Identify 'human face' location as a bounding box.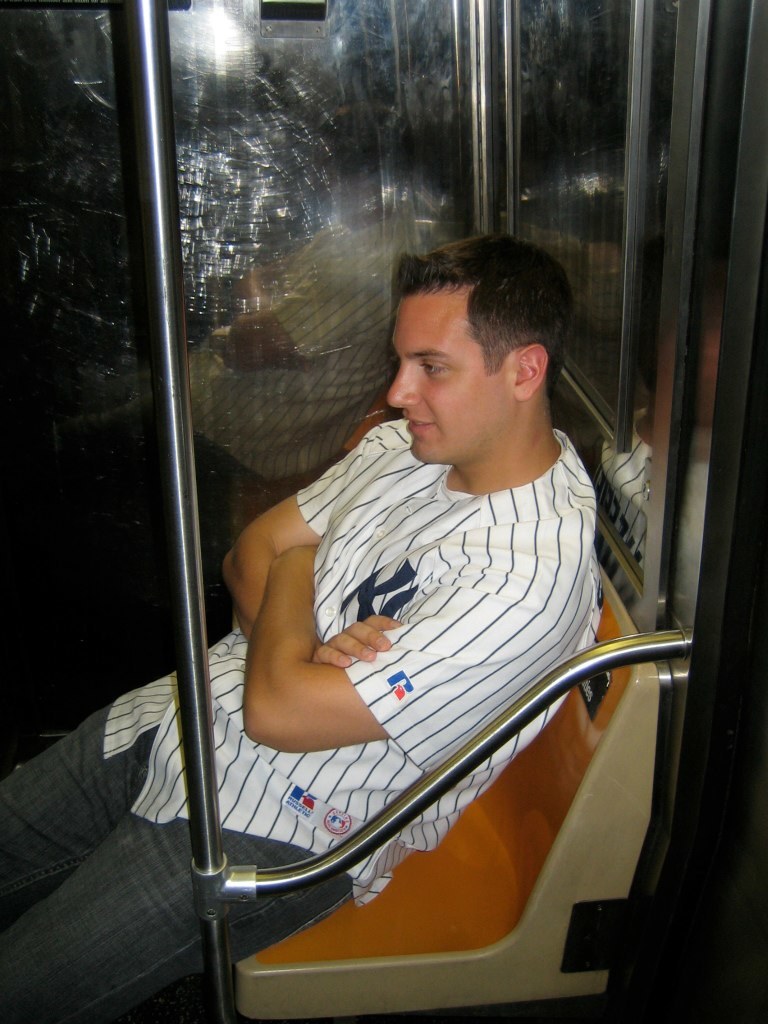
{"left": 387, "top": 297, "right": 515, "bottom": 467}.
